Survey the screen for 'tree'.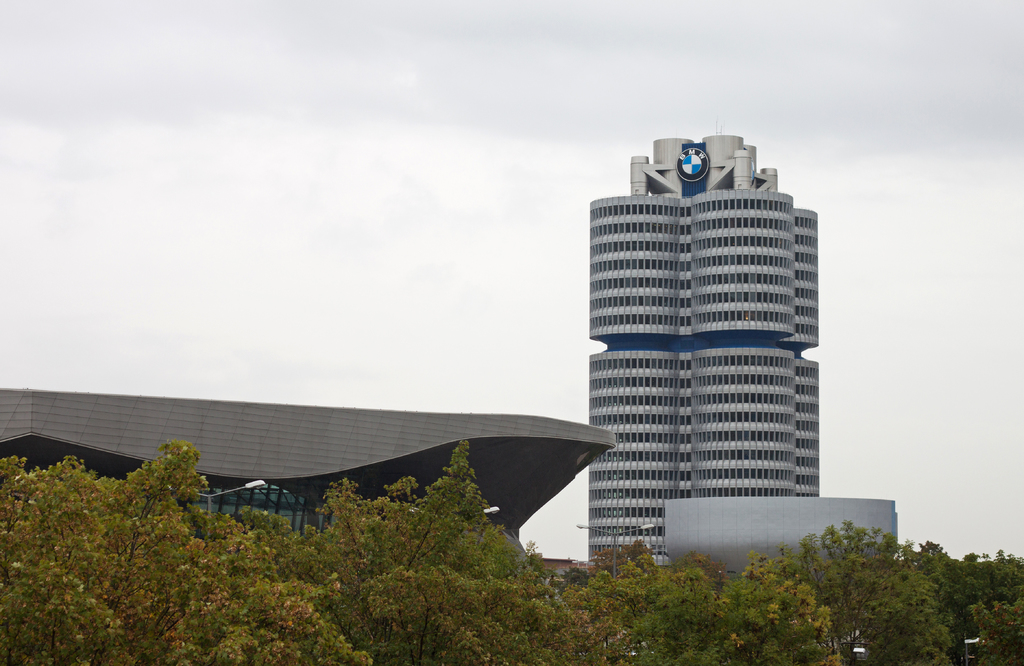
Survey found: [left=519, top=541, right=733, bottom=600].
